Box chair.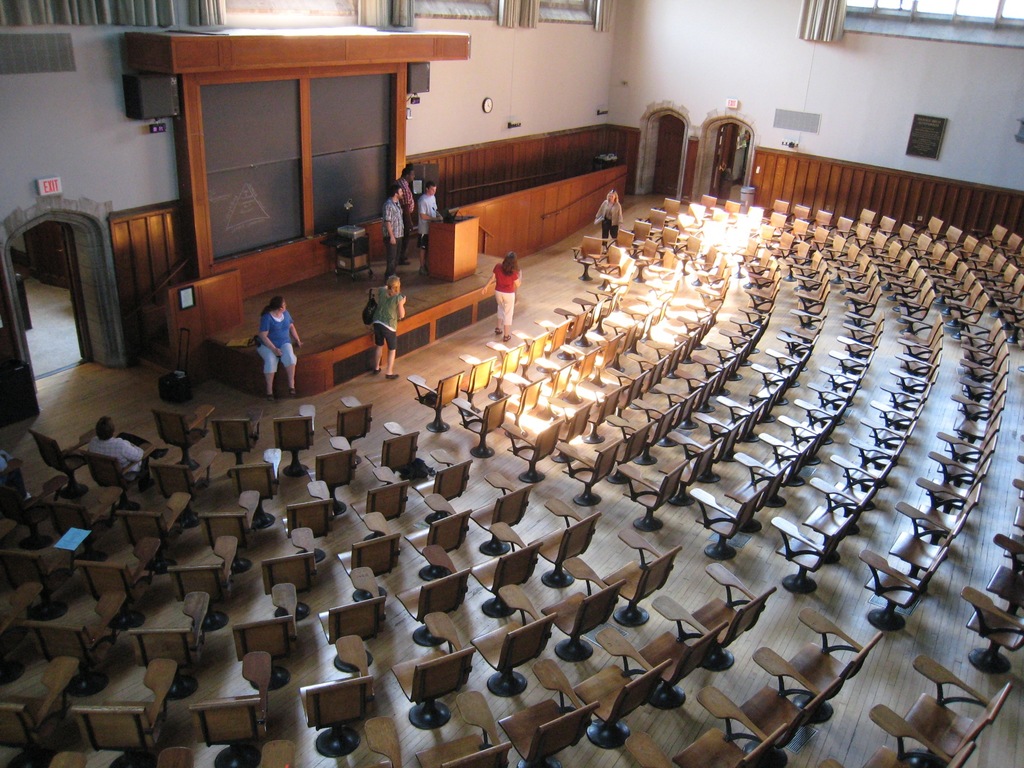
(868, 397, 925, 452).
